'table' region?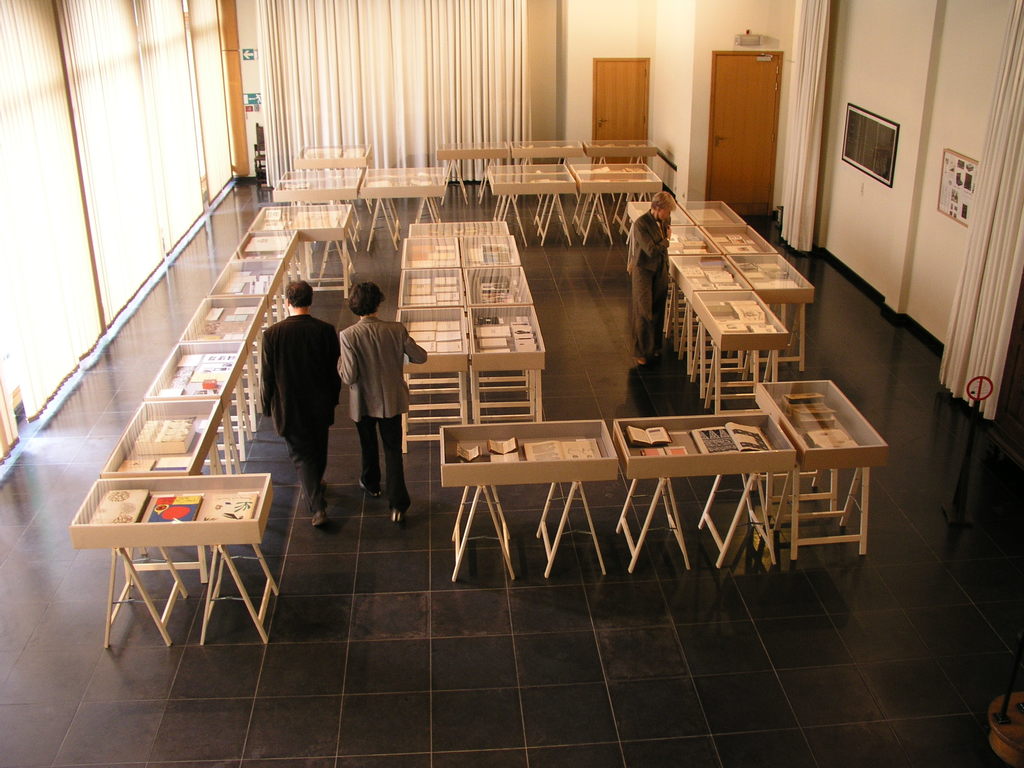
locate(435, 136, 514, 204)
